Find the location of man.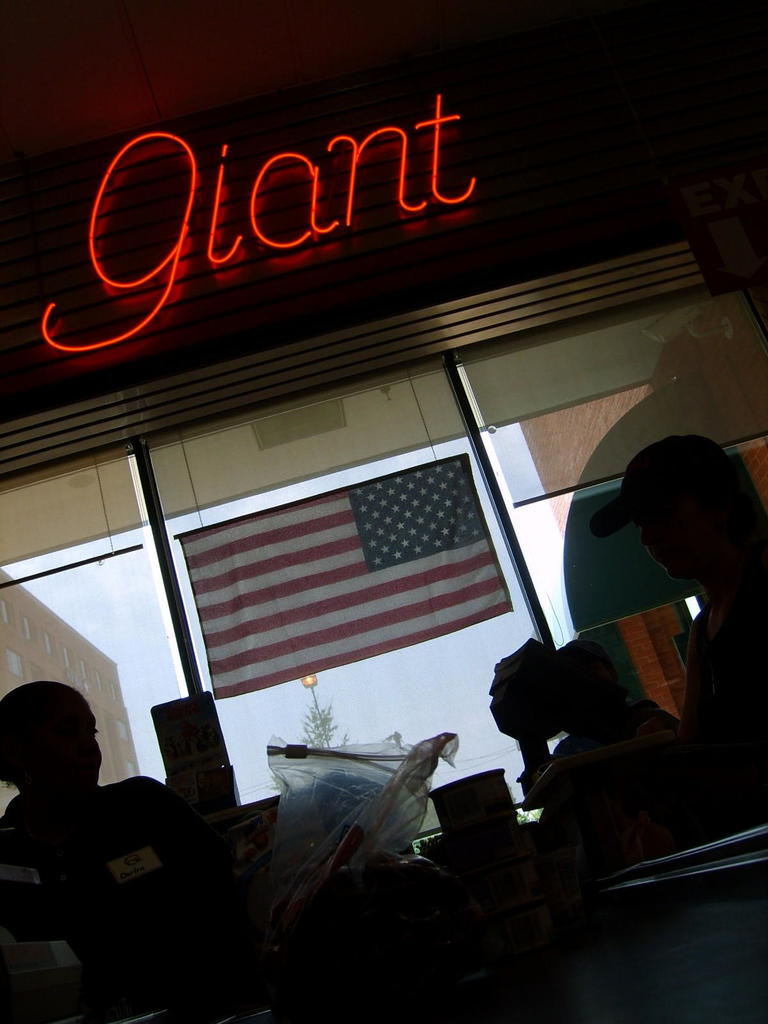
Location: crop(517, 640, 682, 825).
